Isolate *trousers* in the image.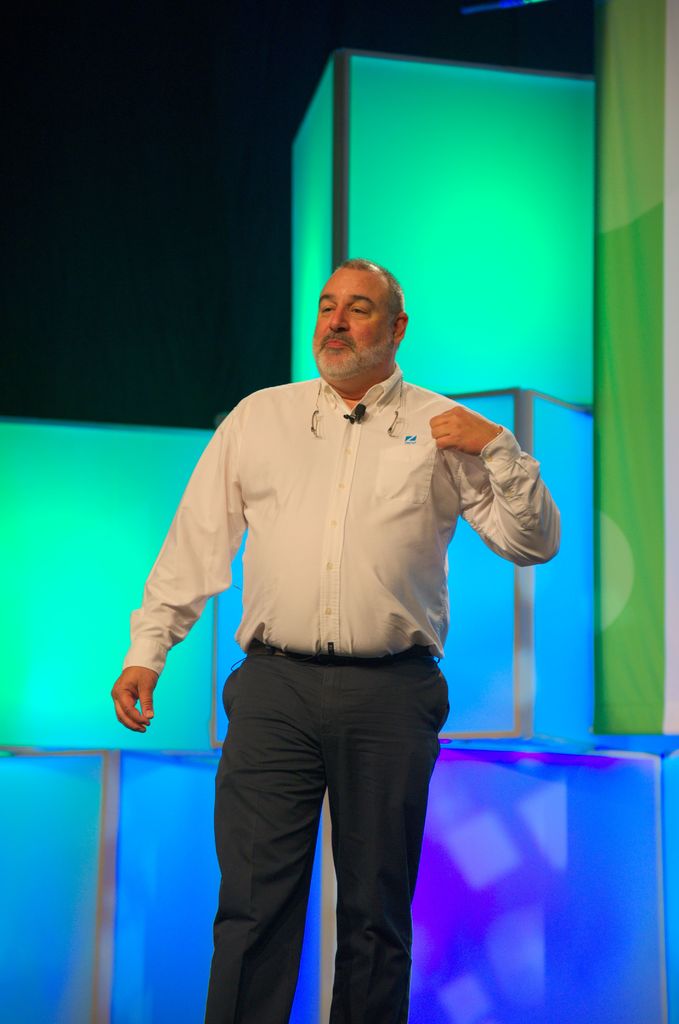
Isolated region: box(183, 632, 450, 1002).
